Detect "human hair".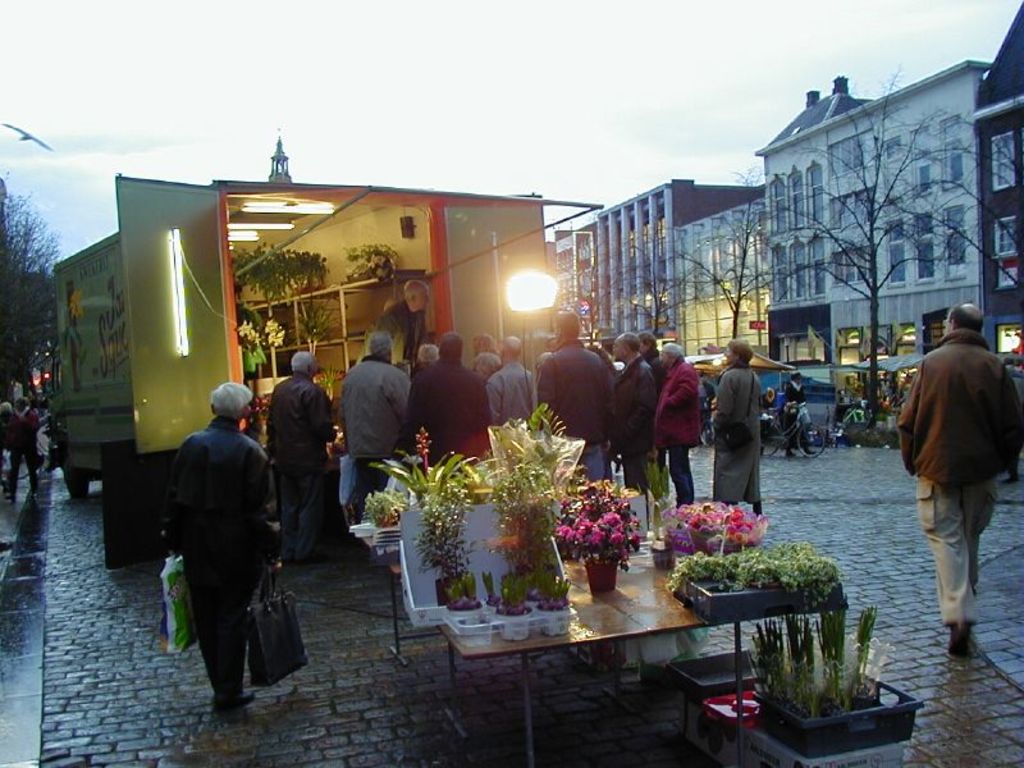
Detected at pyautogui.locateOnScreen(947, 301, 987, 333).
